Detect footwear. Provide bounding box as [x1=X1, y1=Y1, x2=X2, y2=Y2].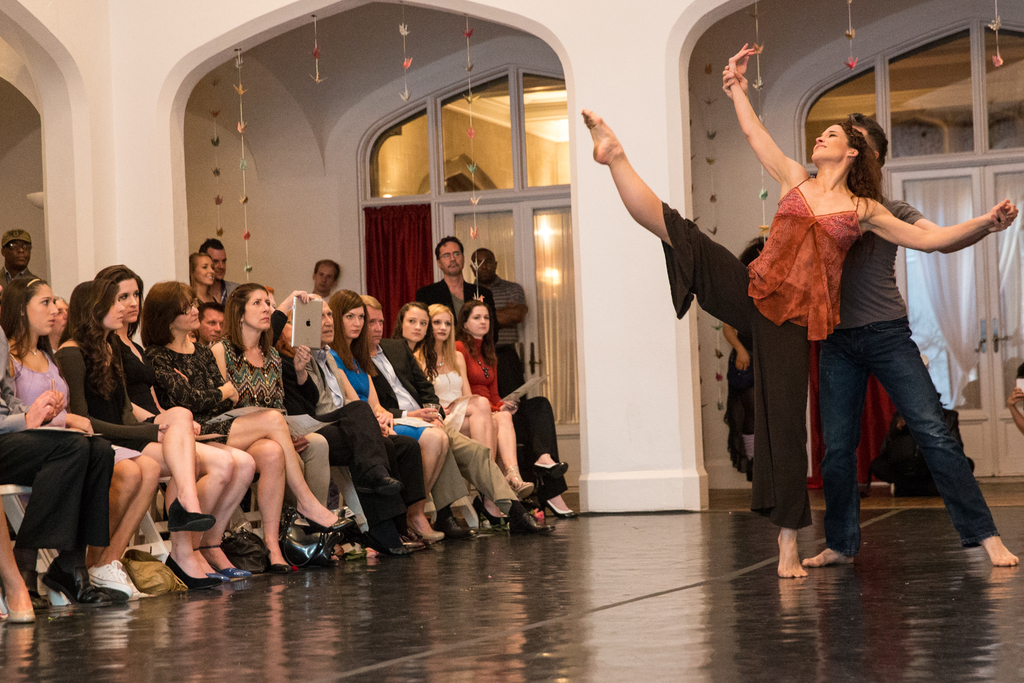
[x1=202, y1=569, x2=235, y2=588].
